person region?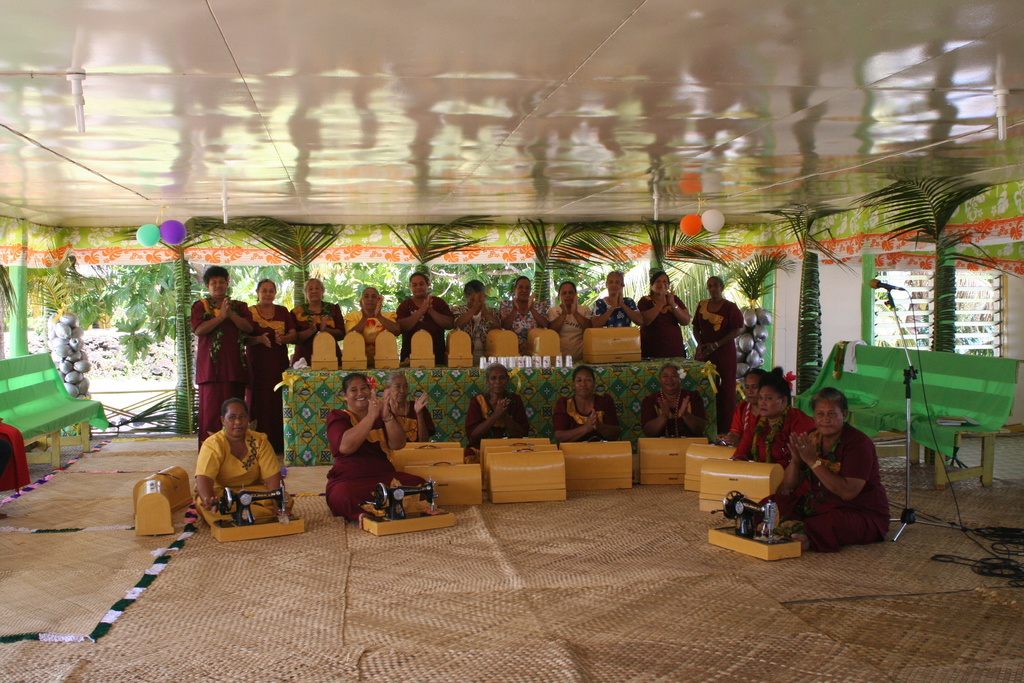
bbox=[239, 281, 291, 458]
